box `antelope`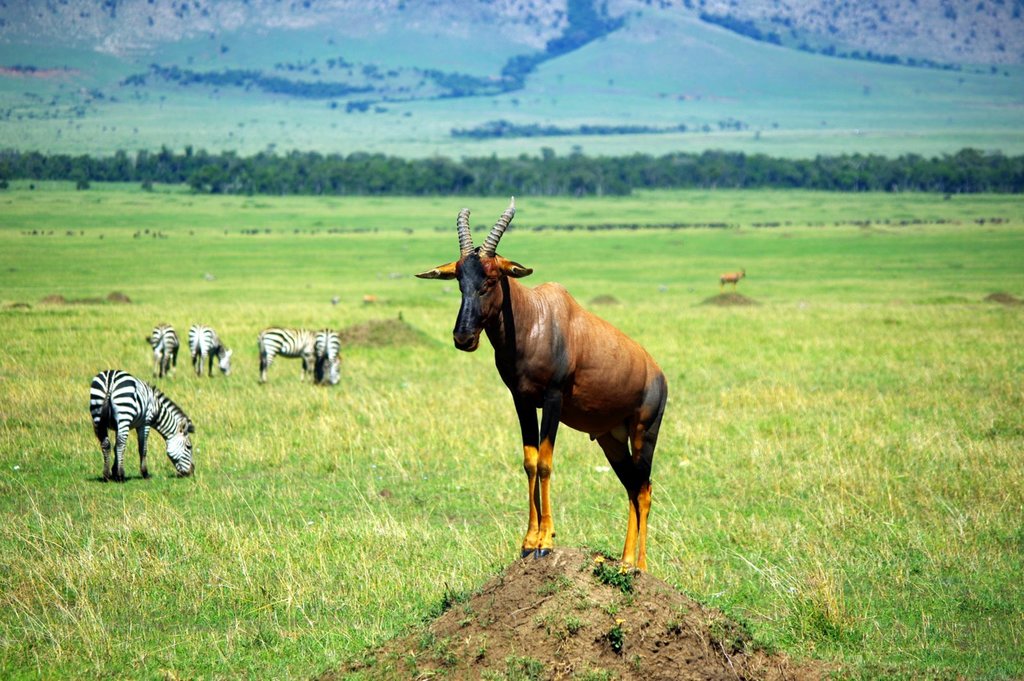
(413, 203, 668, 578)
